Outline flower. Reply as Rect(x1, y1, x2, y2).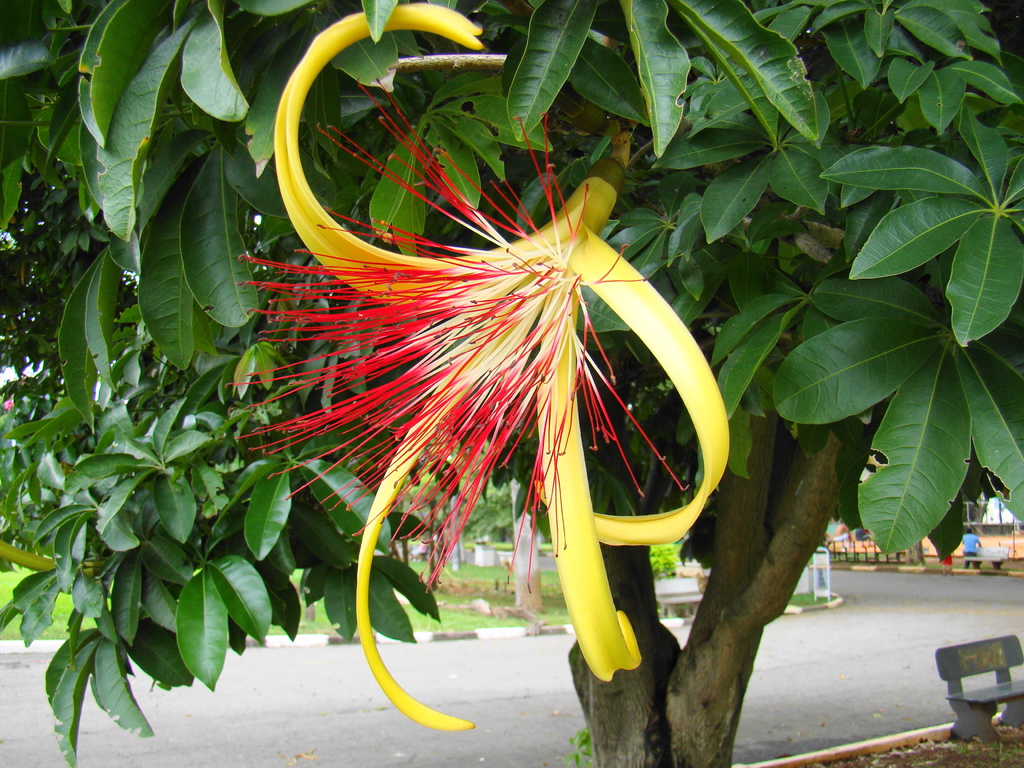
Rect(251, 136, 667, 687).
